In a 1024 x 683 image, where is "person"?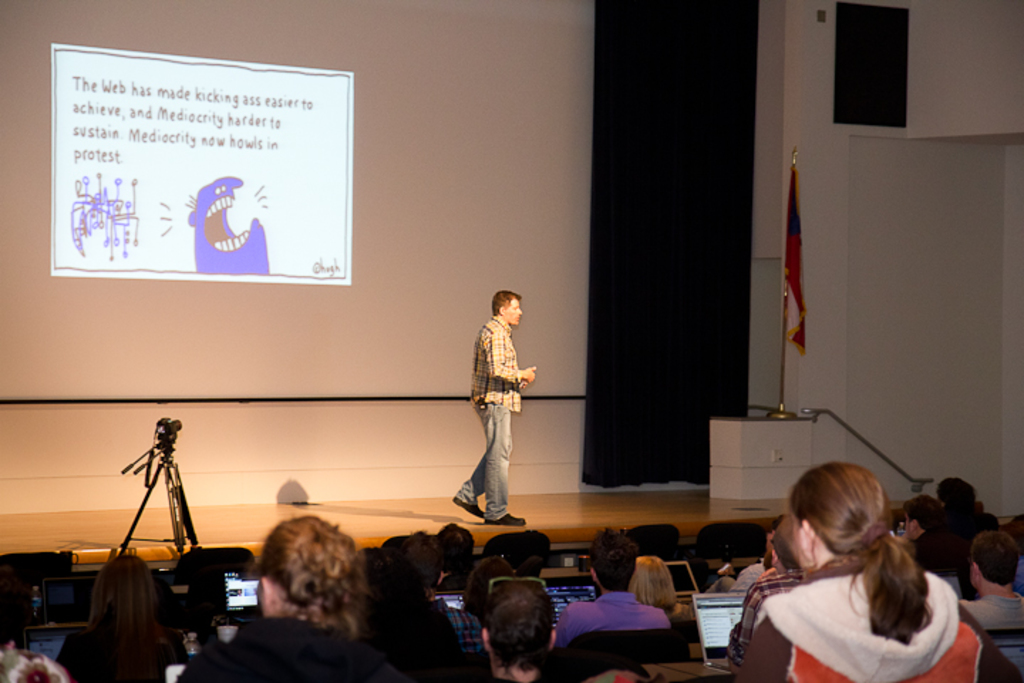
x1=553, y1=524, x2=674, y2=645.
